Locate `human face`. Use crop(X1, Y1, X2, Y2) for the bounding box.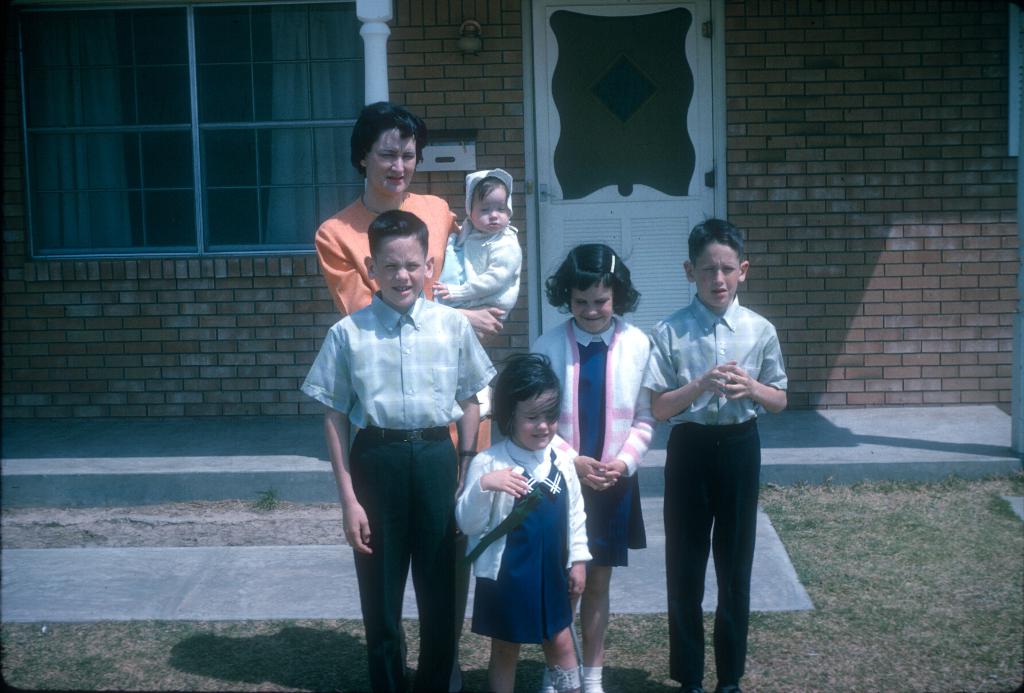
crop(472, 189, 508, 234).
